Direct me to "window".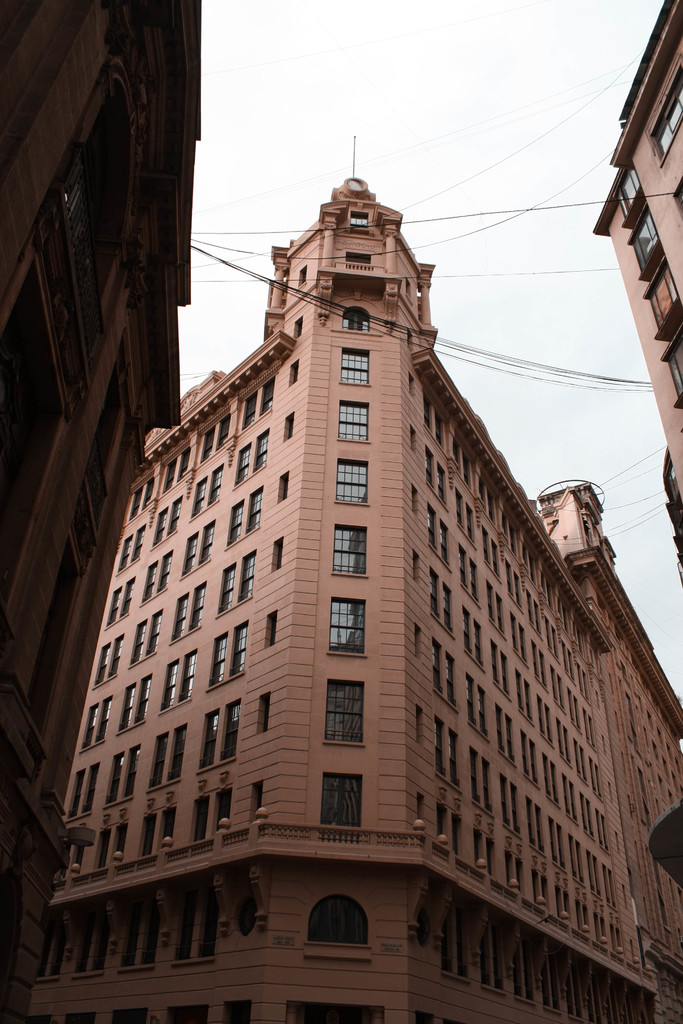
Direction: rect(324, 774, 365, 831).
